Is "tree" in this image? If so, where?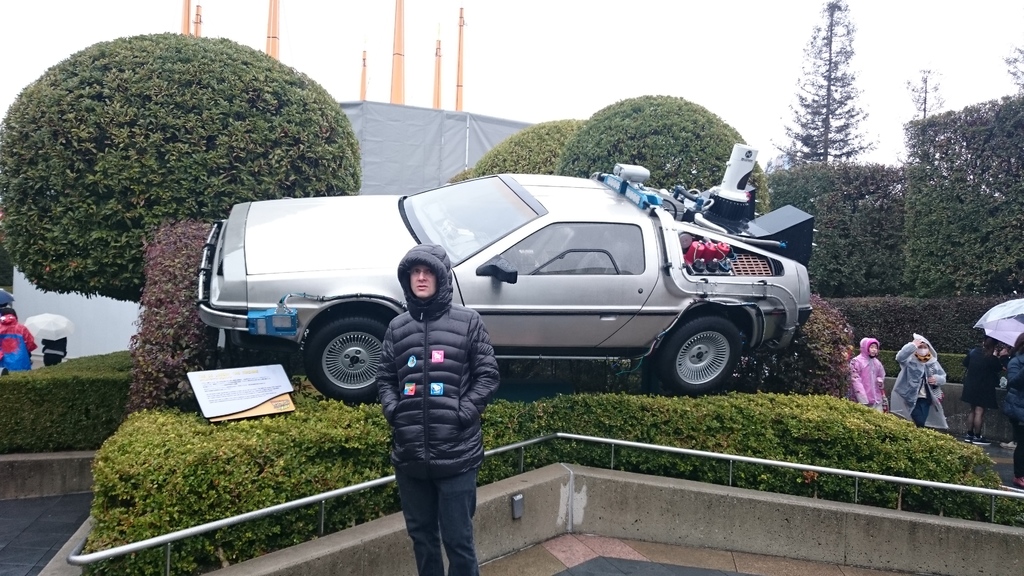
Yes, at 449:87:762:210.
